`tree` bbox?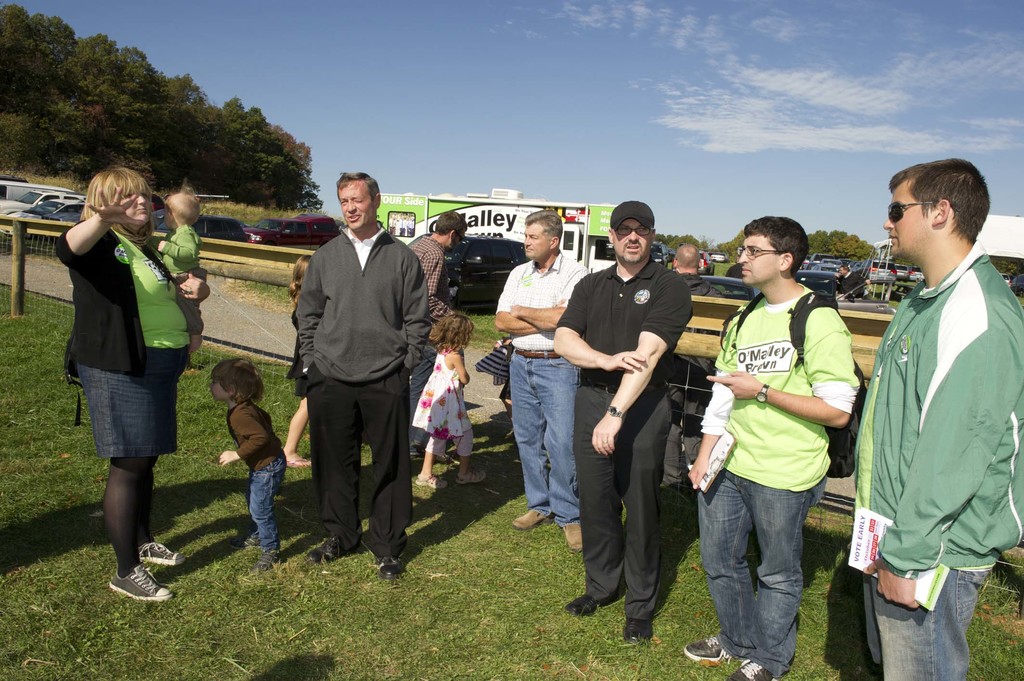
653/231/714/257
